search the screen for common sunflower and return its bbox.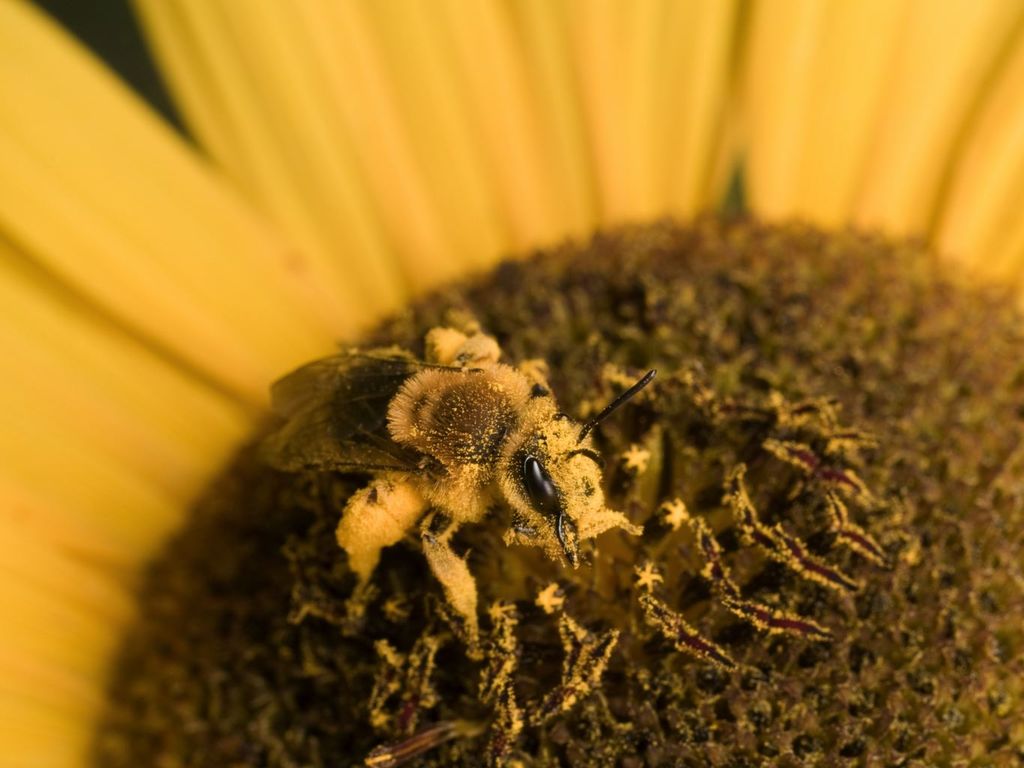
Found: [left=53, top=28, right=968, bottom=734].
